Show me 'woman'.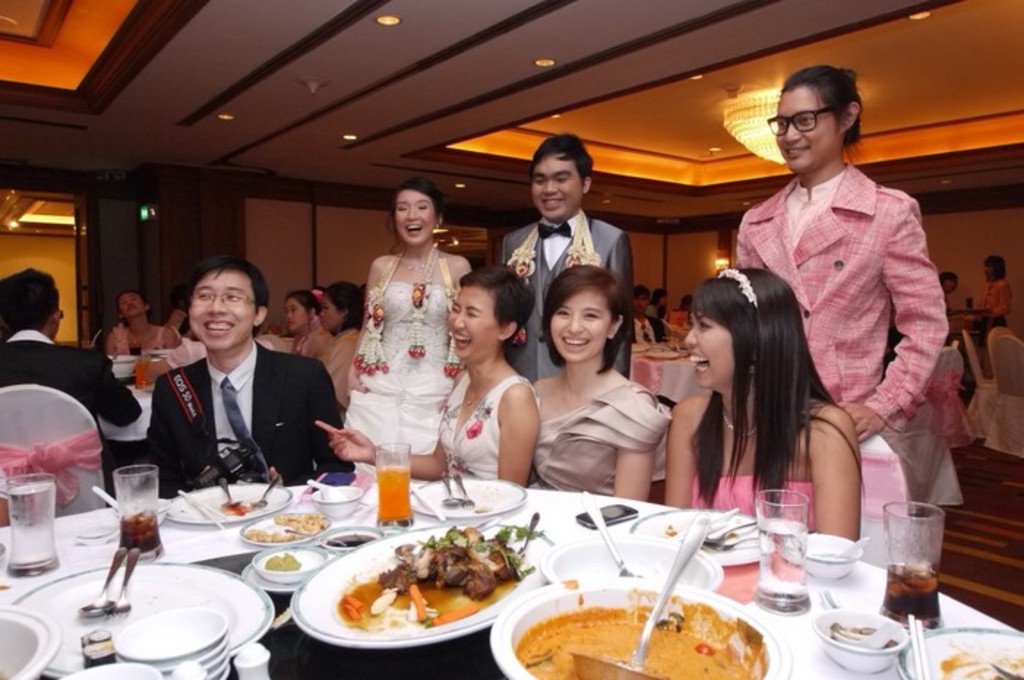
'woman' is here: x1=315, y1=262, x2=538, y2=488.
